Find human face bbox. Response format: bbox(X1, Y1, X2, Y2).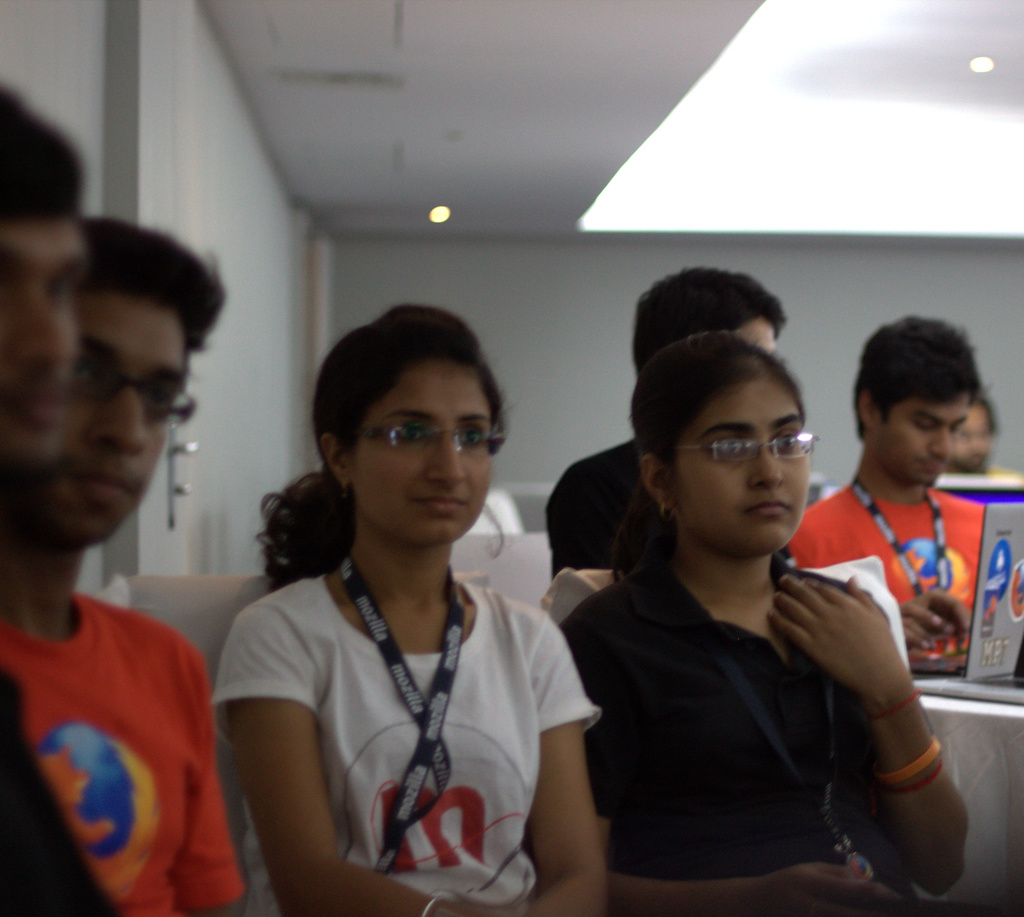
bbox(344, 358, 494, 544).
